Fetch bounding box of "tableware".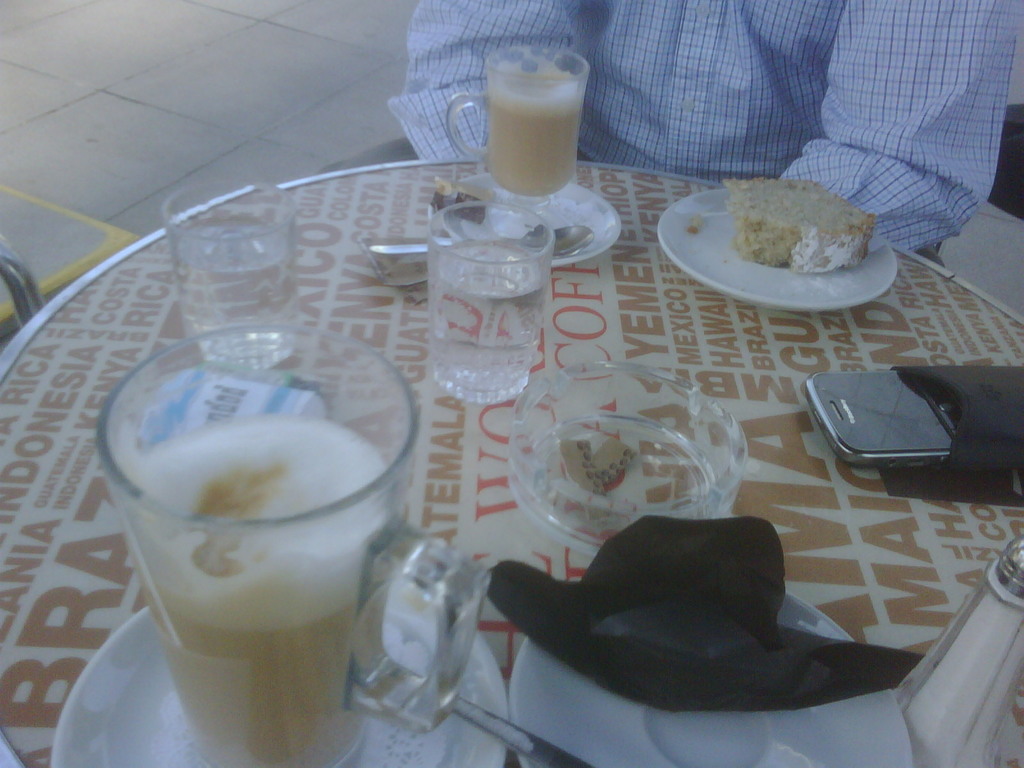
Bbox: {"x1": 490, "y1": 365, "x2": 749, "y2": 572}.
